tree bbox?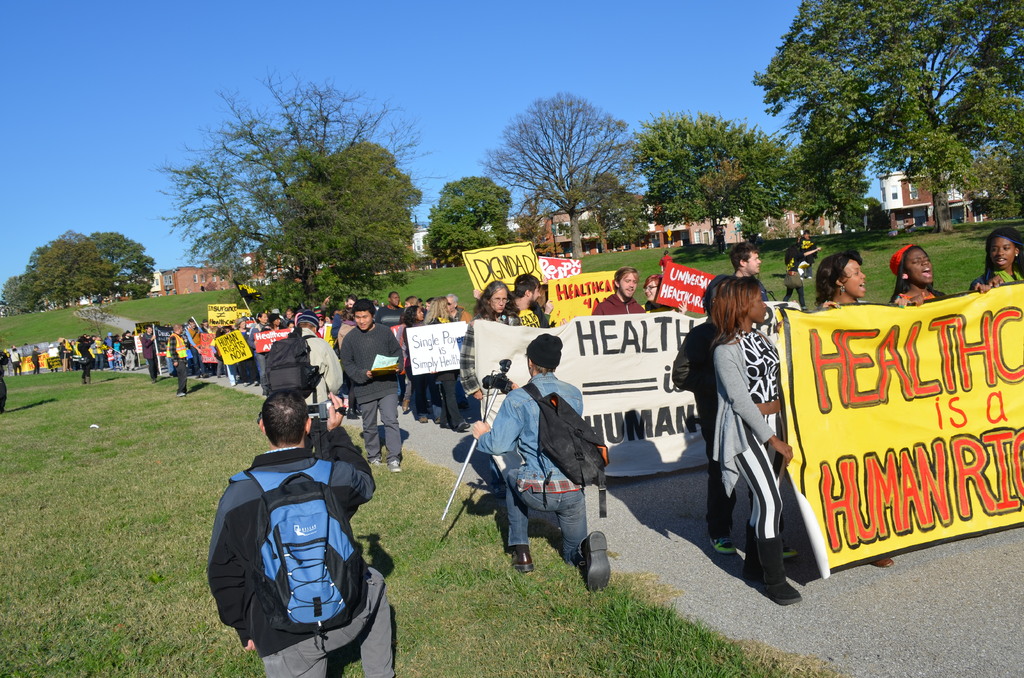
<box>522,197,558,252</box>
